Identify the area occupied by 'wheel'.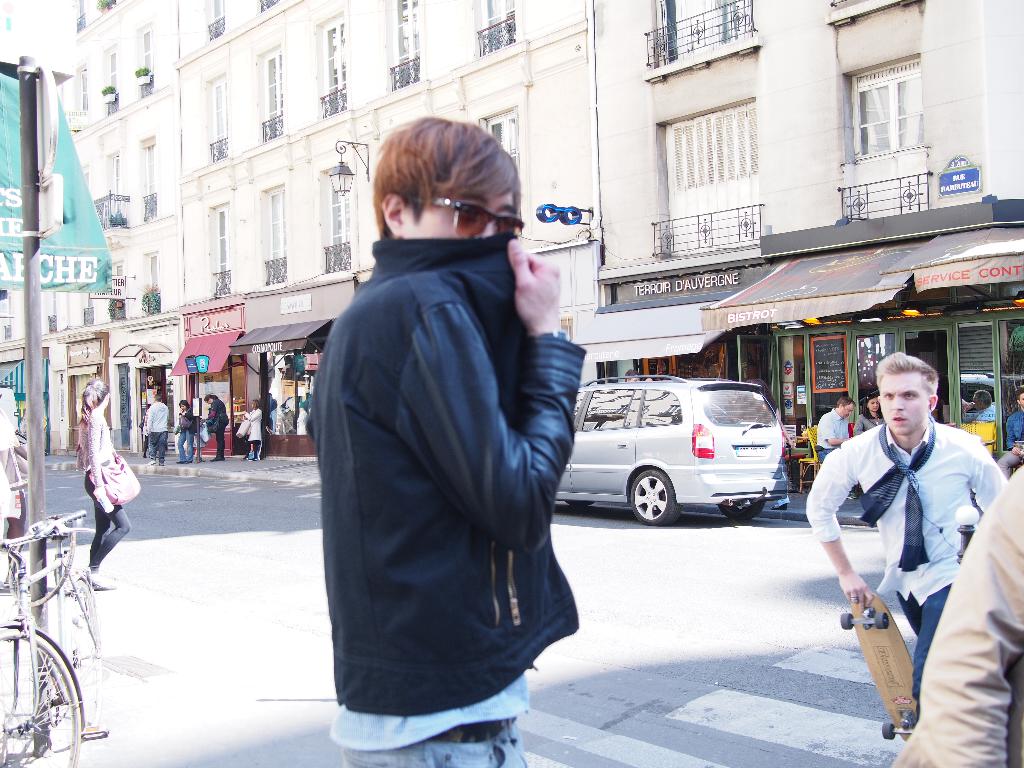
Area: 0 615 80 767.
